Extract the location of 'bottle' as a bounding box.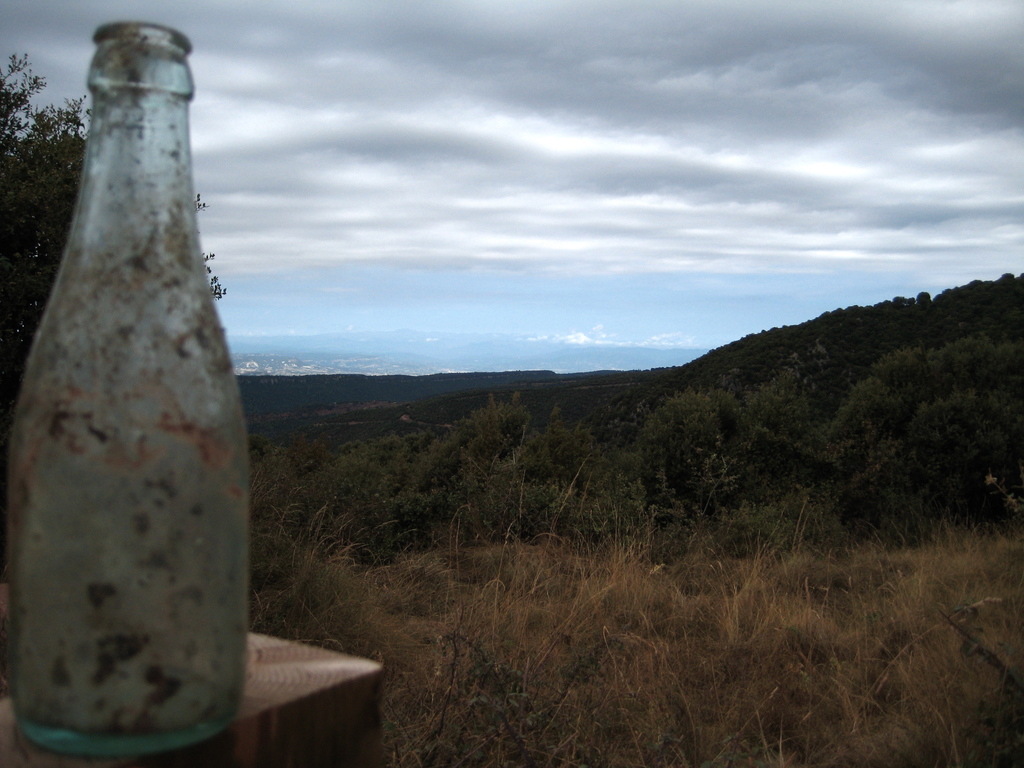
[4,18,256,758].
